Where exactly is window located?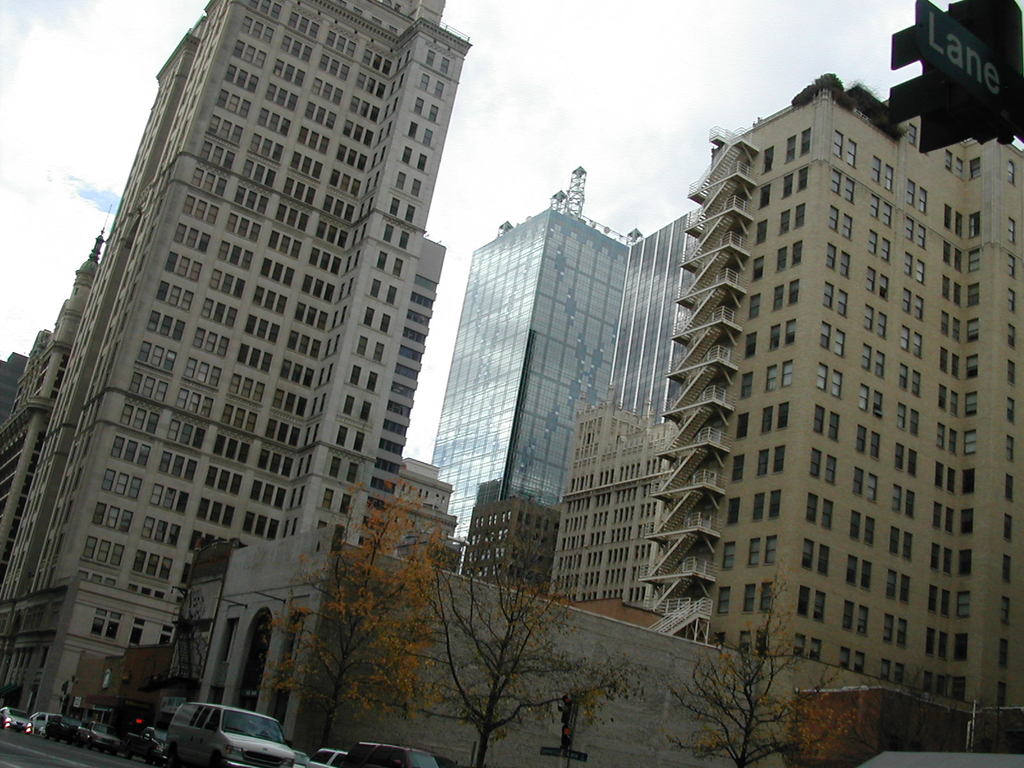
Its bounding box is box(999, 557, 1012, 588).
